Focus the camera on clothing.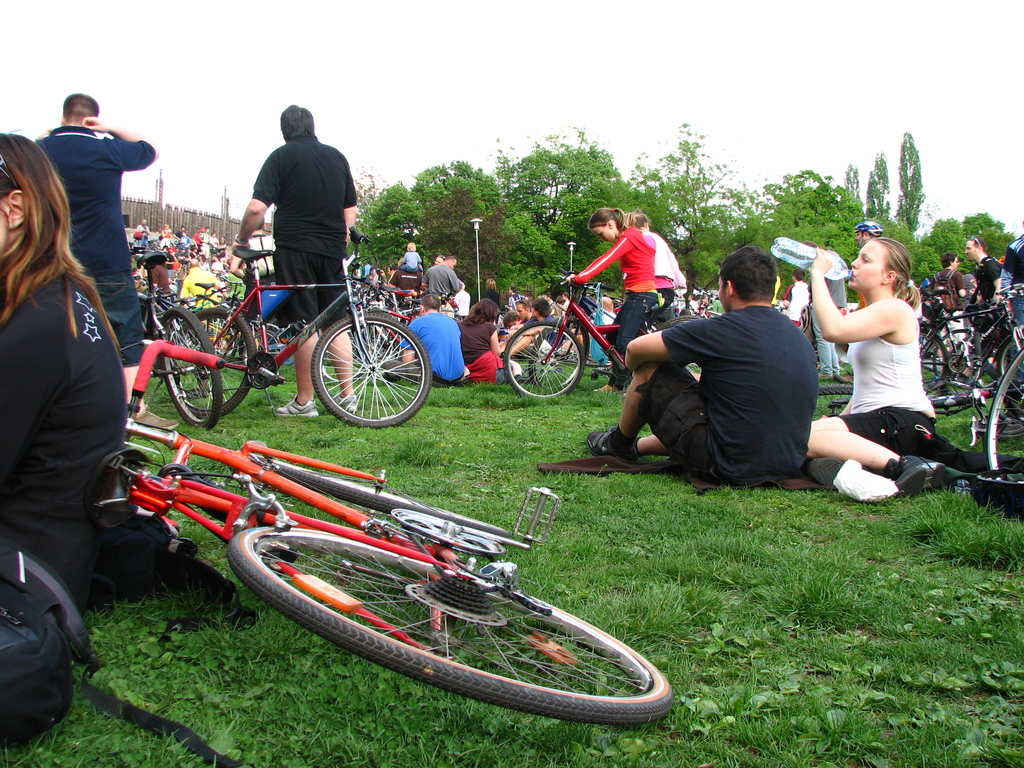
Focus region: Rect(967, 276, 977, 362).
